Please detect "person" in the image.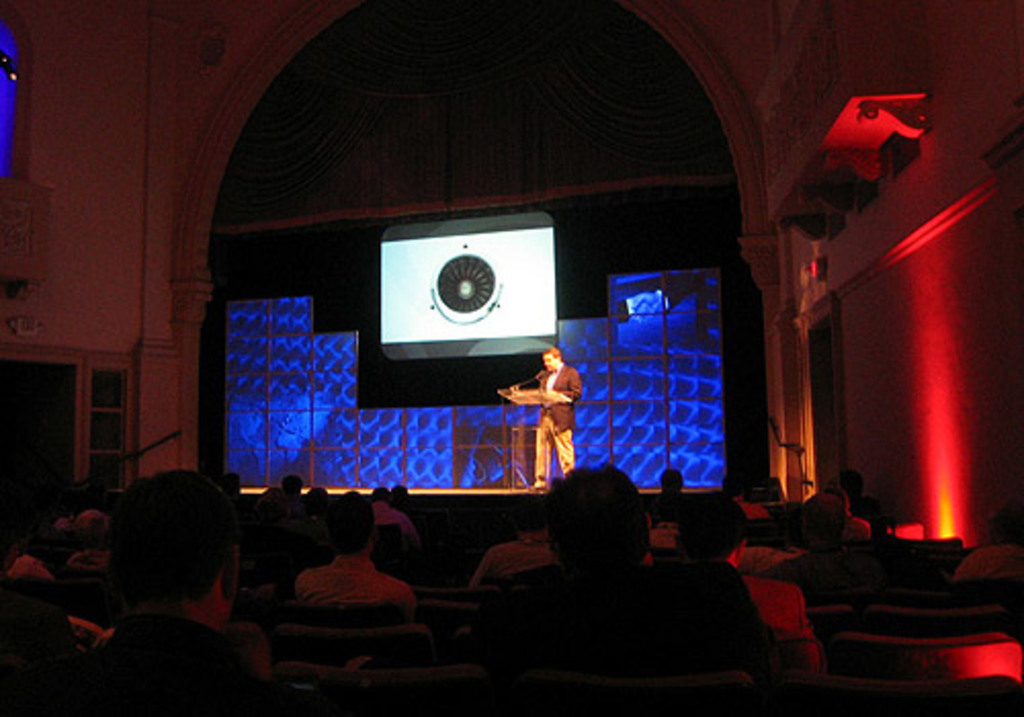
pyautogui.locateOnScreen(539, 344, 582, 490).
